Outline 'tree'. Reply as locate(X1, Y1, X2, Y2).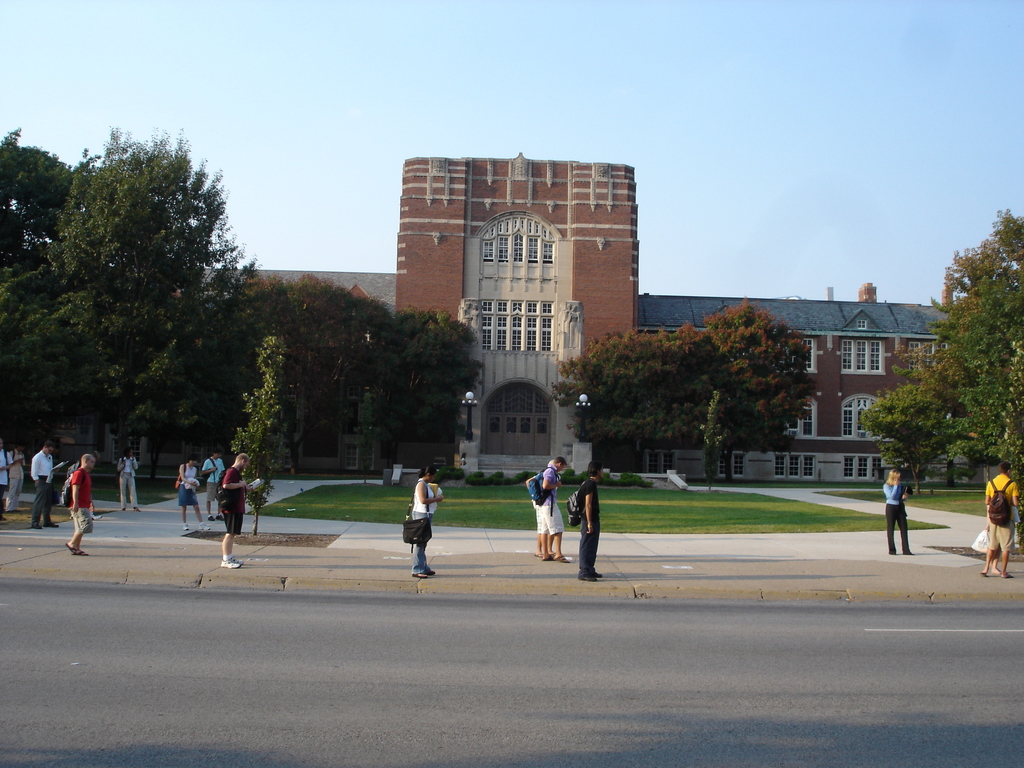
locate(886, 204, 1023, 410).
